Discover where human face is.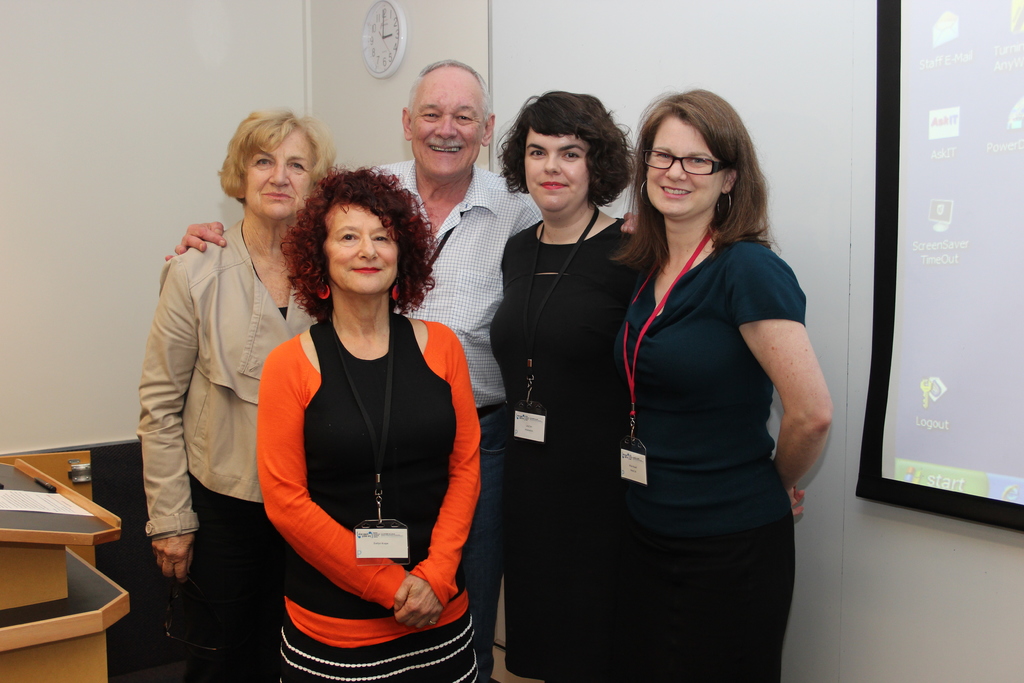
Discovered at [328, 204, 397, 293].
